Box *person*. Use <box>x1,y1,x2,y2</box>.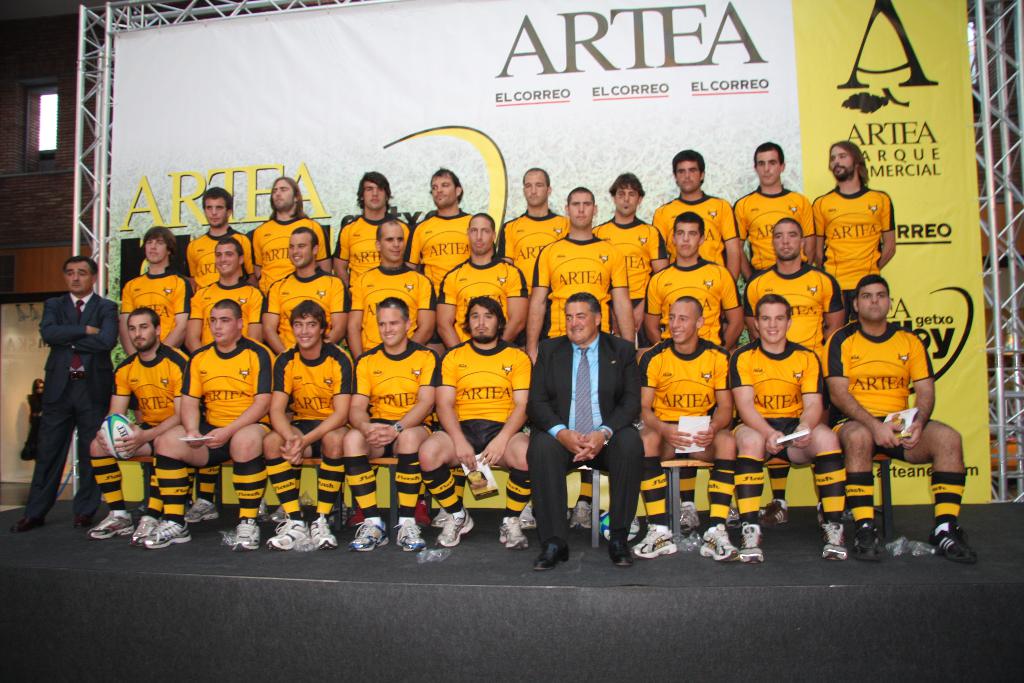
<box>253,173,328,291</box>.
